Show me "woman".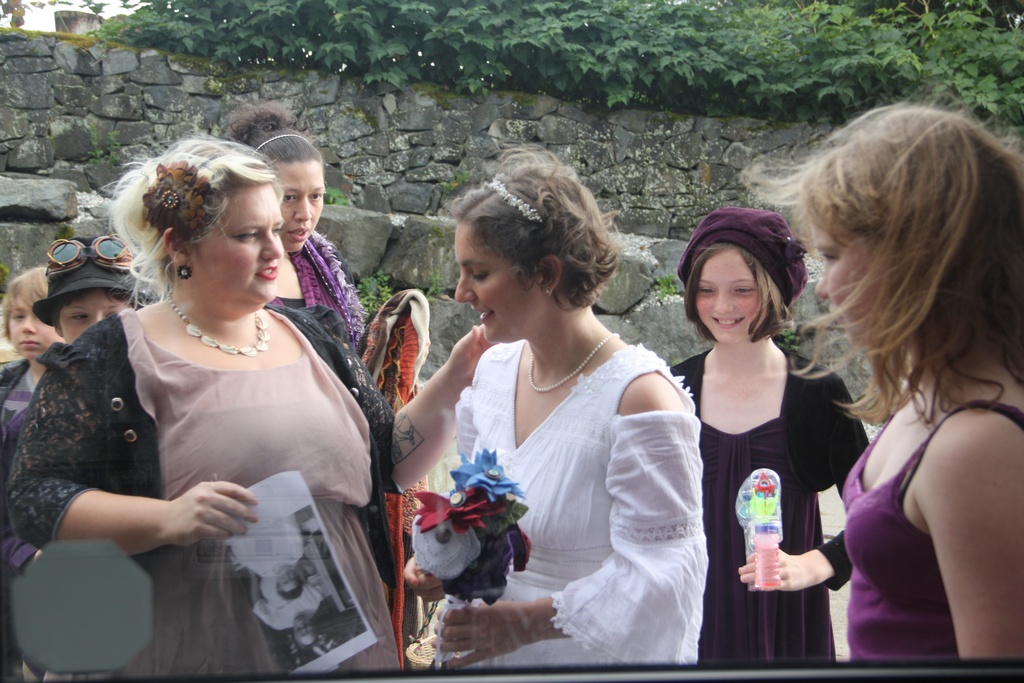
"woman" is here: box=[221, 108, 431, 666].
